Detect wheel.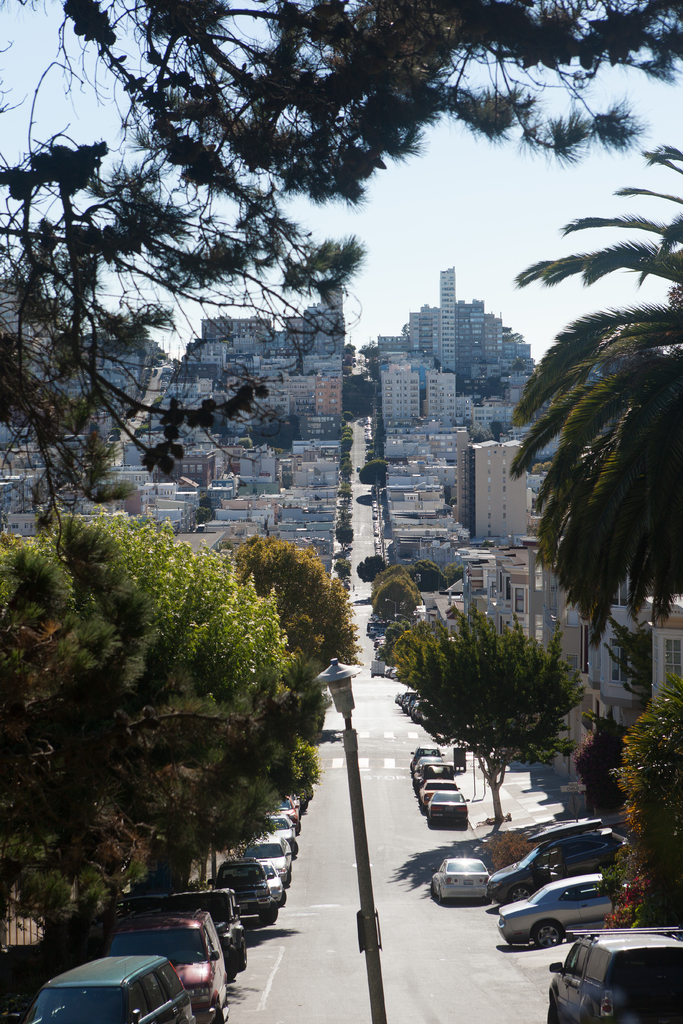
Detected at (x1=279, y1=889, x2=284, y2=905).
